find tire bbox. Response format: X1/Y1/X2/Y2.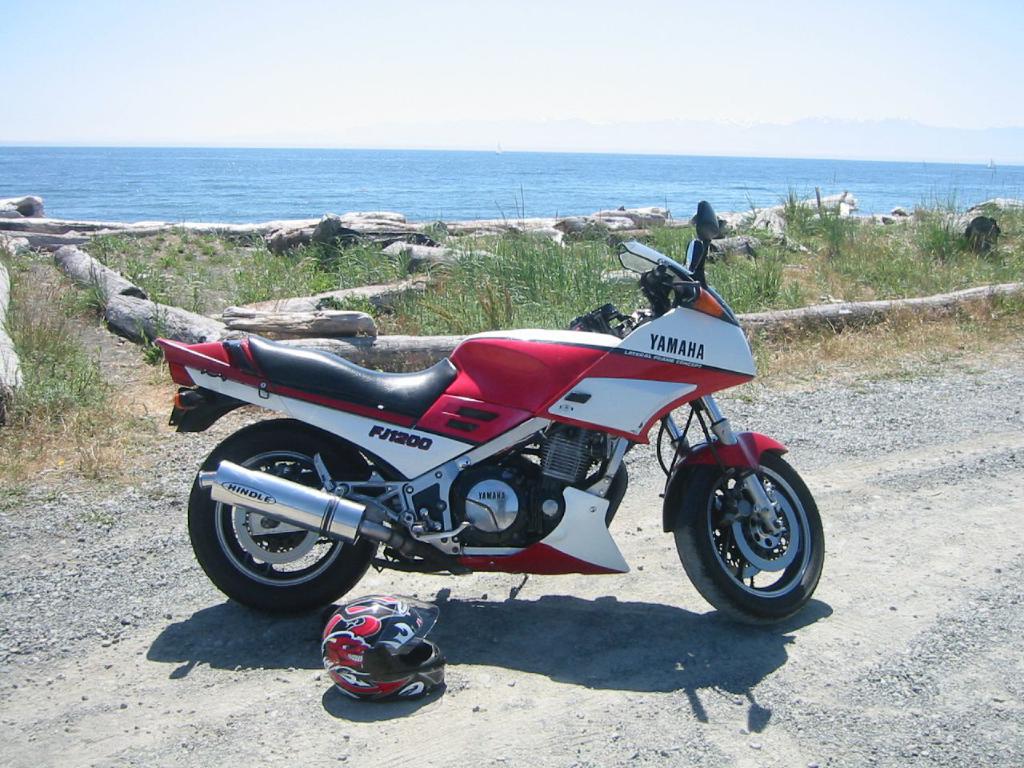
183/416/387/616.
